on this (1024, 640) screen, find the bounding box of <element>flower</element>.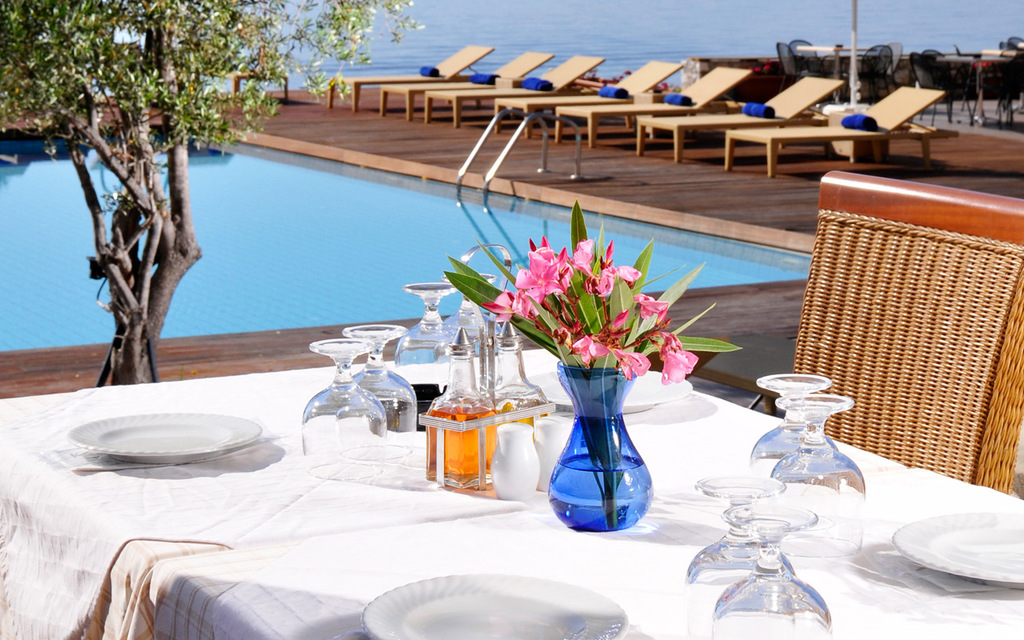
Bounding box: {"left": 657, "top": 351, "right": 698, "bottom": 386}.
